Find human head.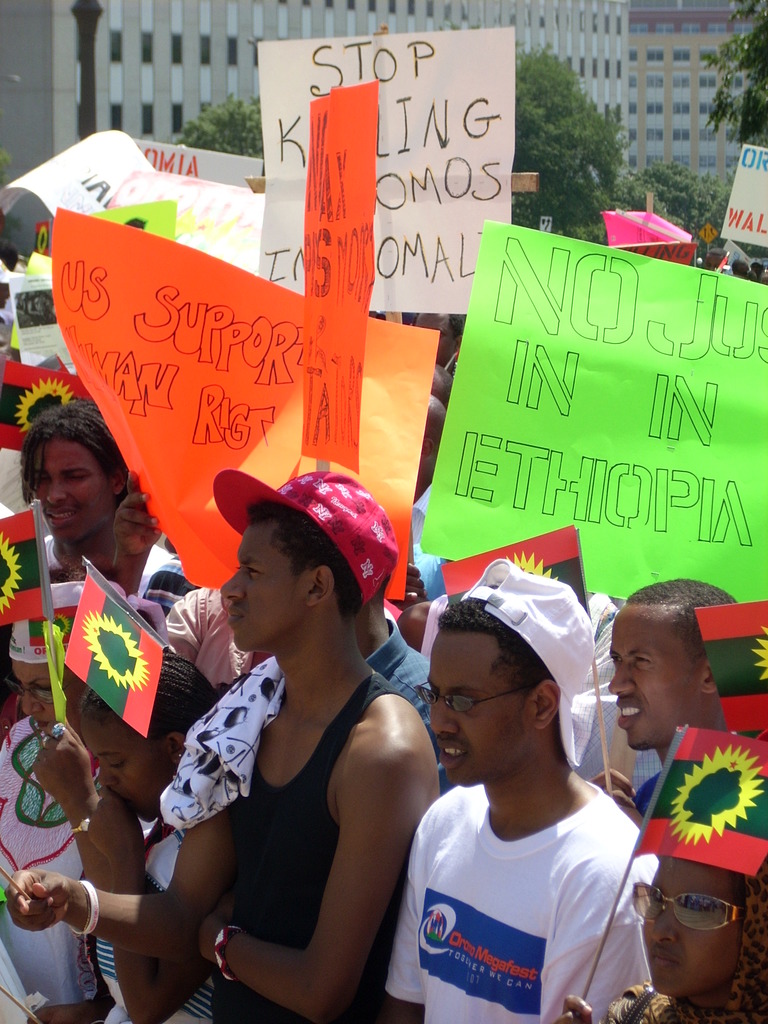
rect(417, 582, 587, 790).
